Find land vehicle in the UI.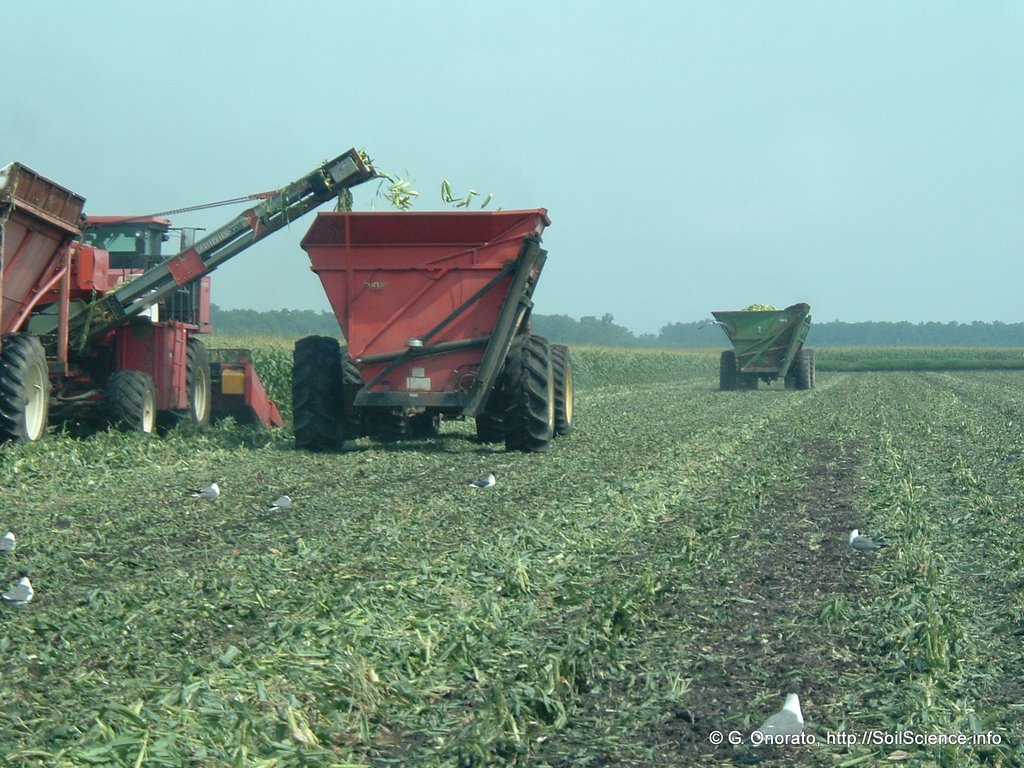
UI element at <bbox>0, 160, 161, 439</bbox>.
